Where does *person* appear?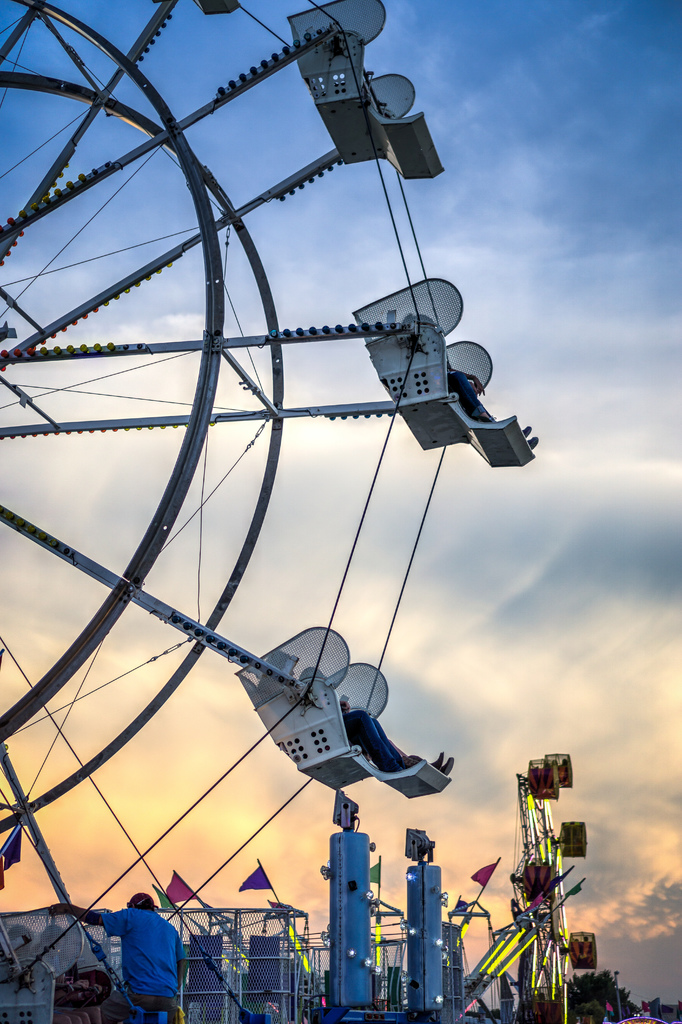
Appears at bbox(106, 884, 178, 1021).
